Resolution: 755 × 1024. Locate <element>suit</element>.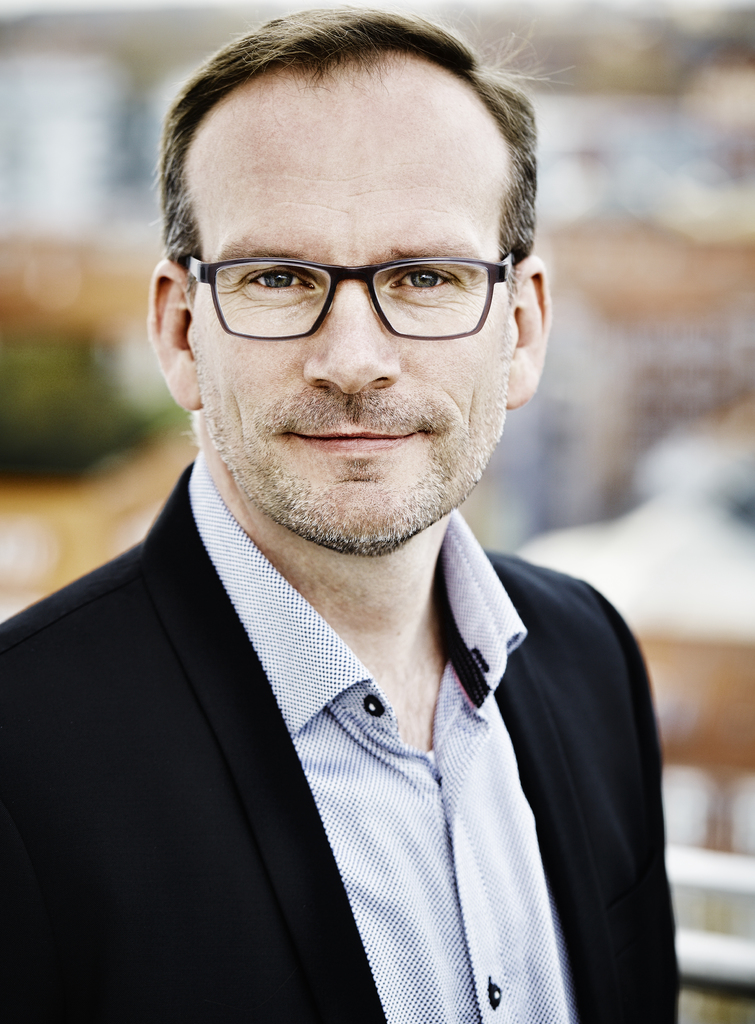
<region>0, 457, 683, 1023</region>.
